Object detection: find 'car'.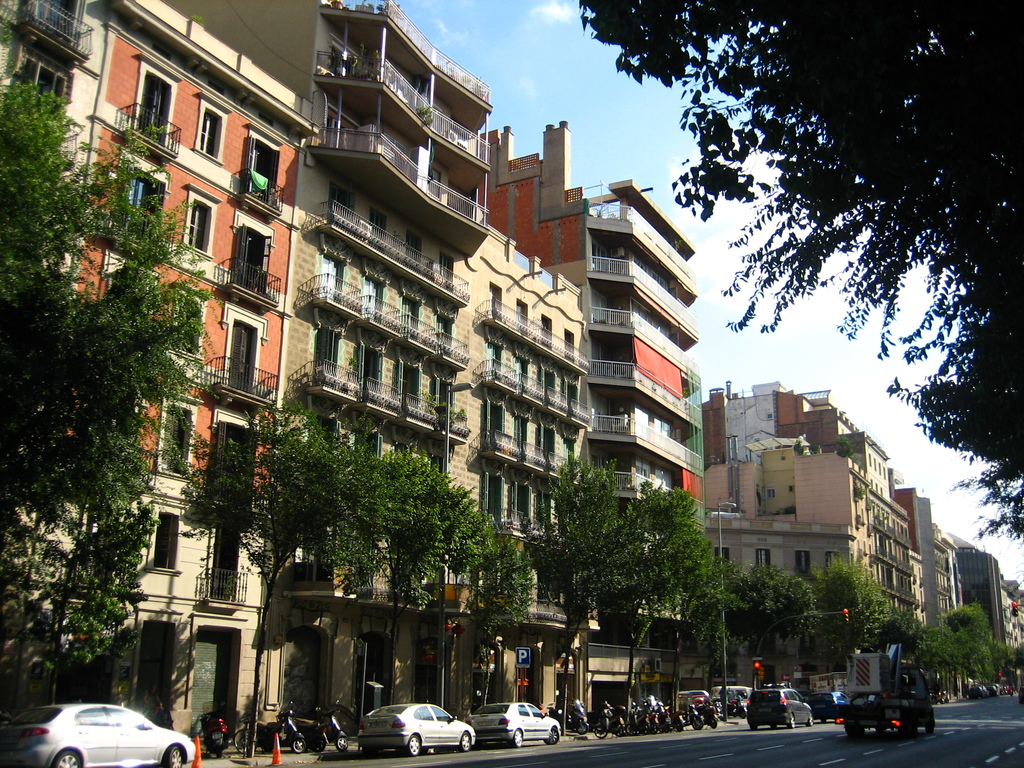
<bbox>808, 691, 848, 724</bbox>.
